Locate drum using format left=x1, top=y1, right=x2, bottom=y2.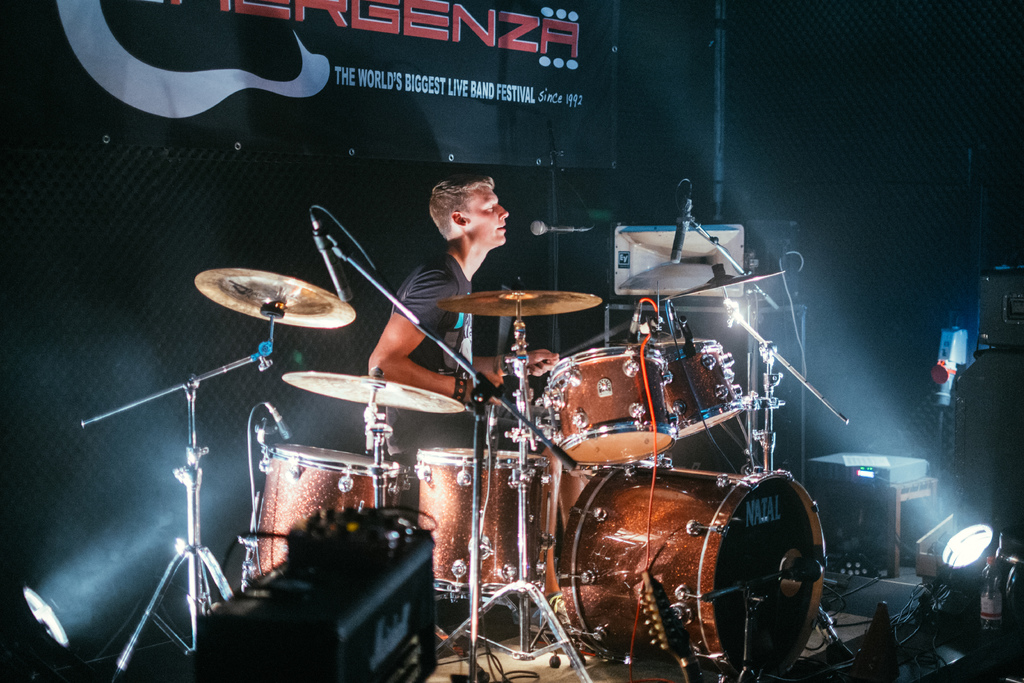
left=547, top=347, right=674, bottom=468.
